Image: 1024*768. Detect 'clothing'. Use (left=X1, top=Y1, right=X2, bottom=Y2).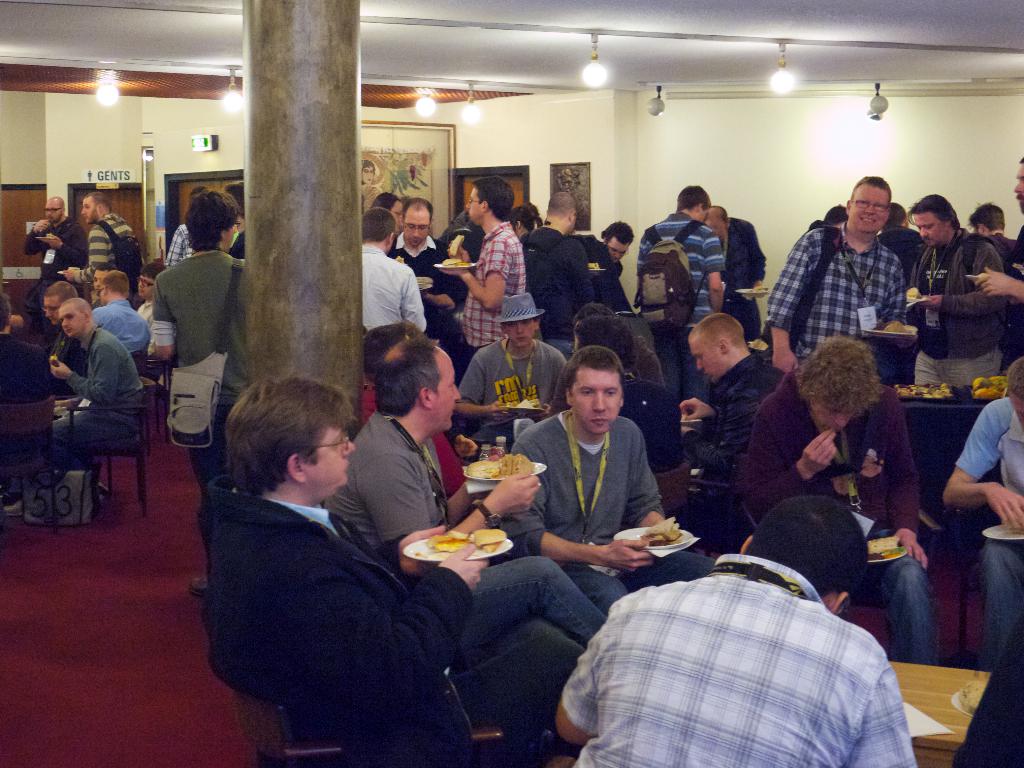
(left=51, top=324, right=140, bottom=483).
